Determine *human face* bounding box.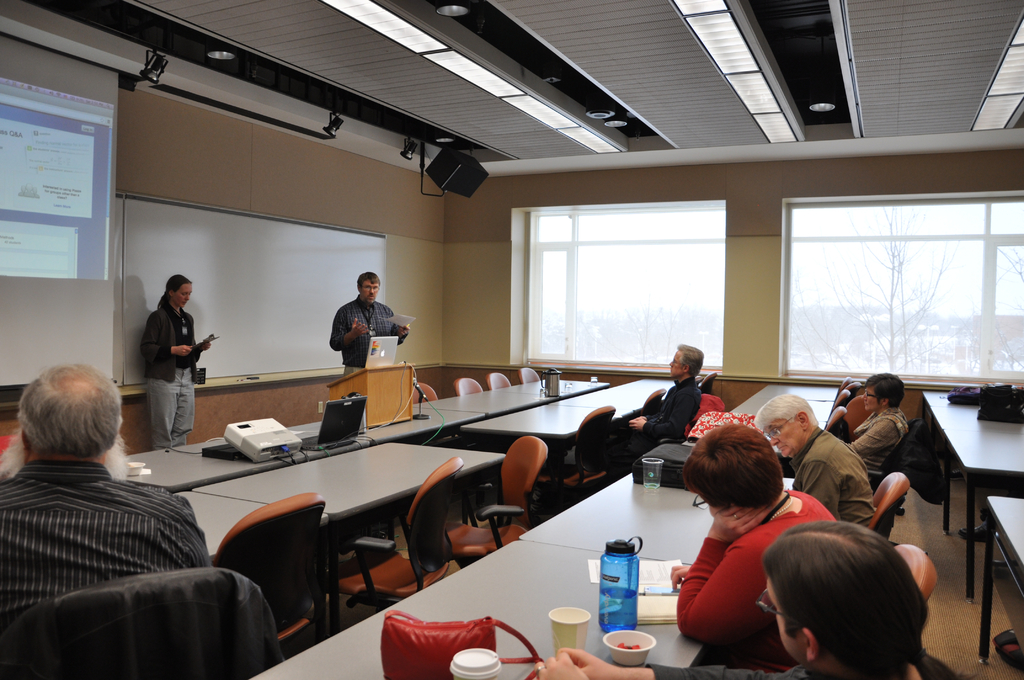
Determined: {"x1": 670, "y1": 352, "x2": 683, "y2": 375}.
